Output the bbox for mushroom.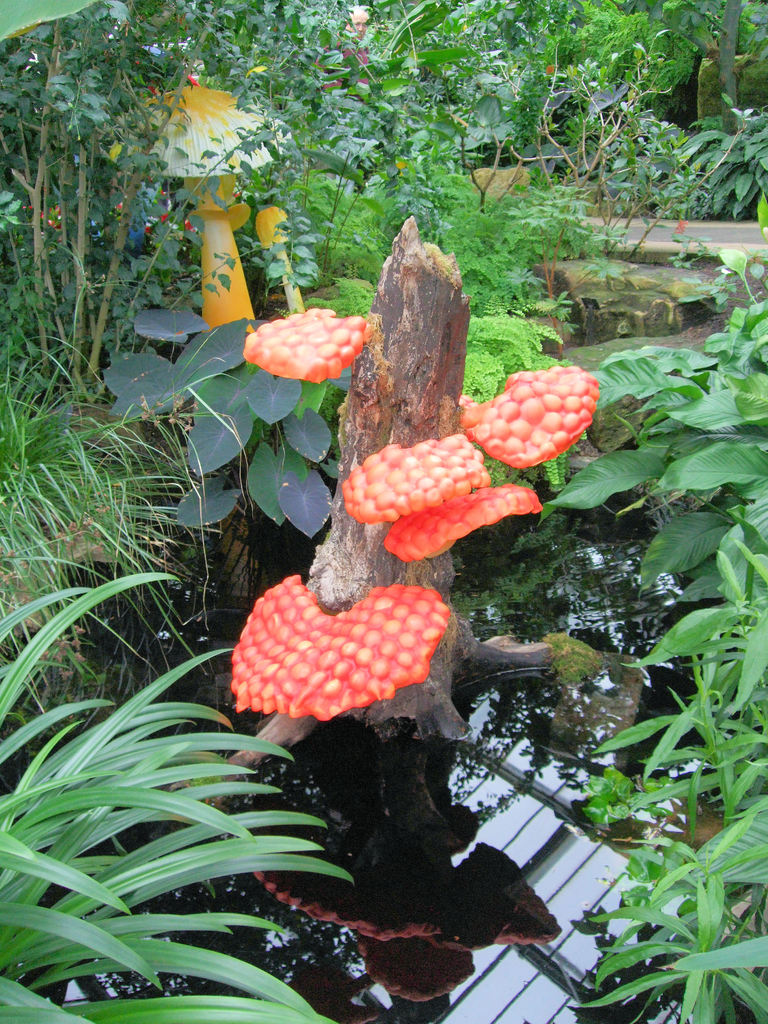
x1=380 y1=483 x2=543 y2=567.
